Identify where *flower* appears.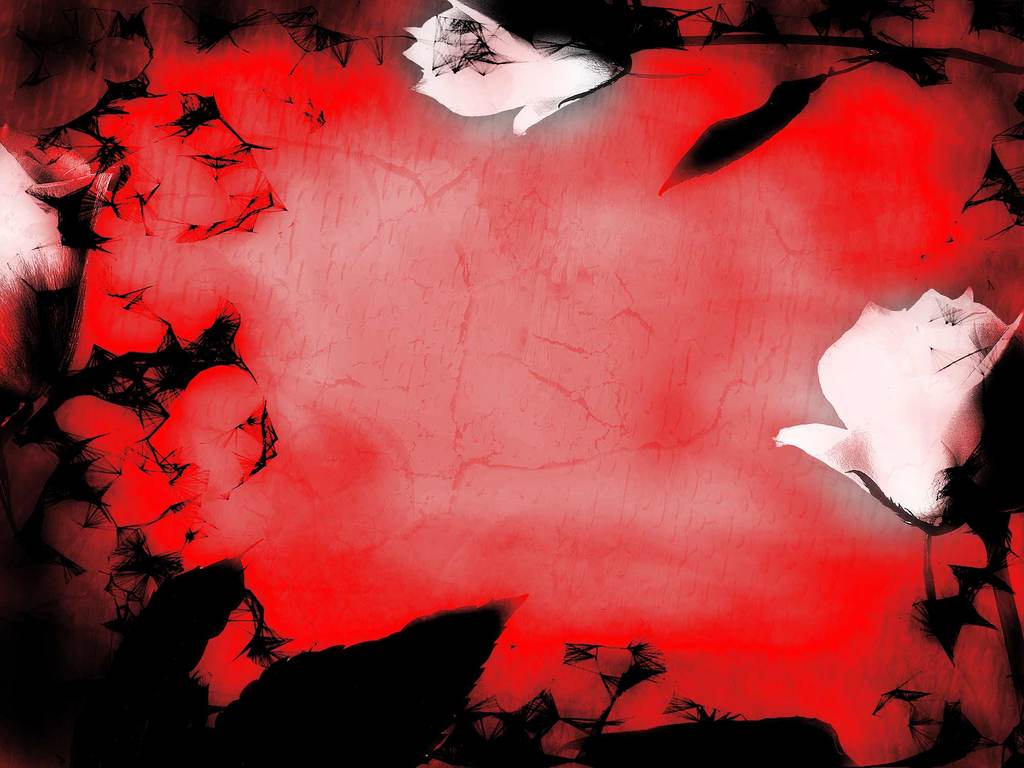
Appears at box(786, 271, 1013, 576).
